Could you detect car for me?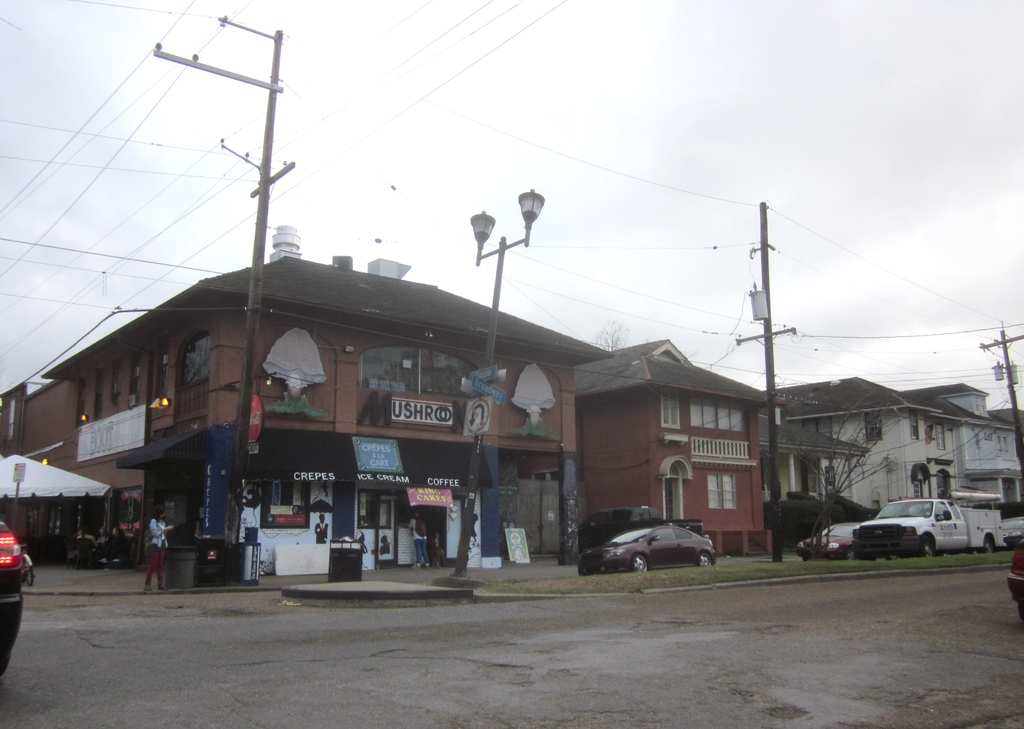
Detection result: bbox=(794, 520, 858, 557).
